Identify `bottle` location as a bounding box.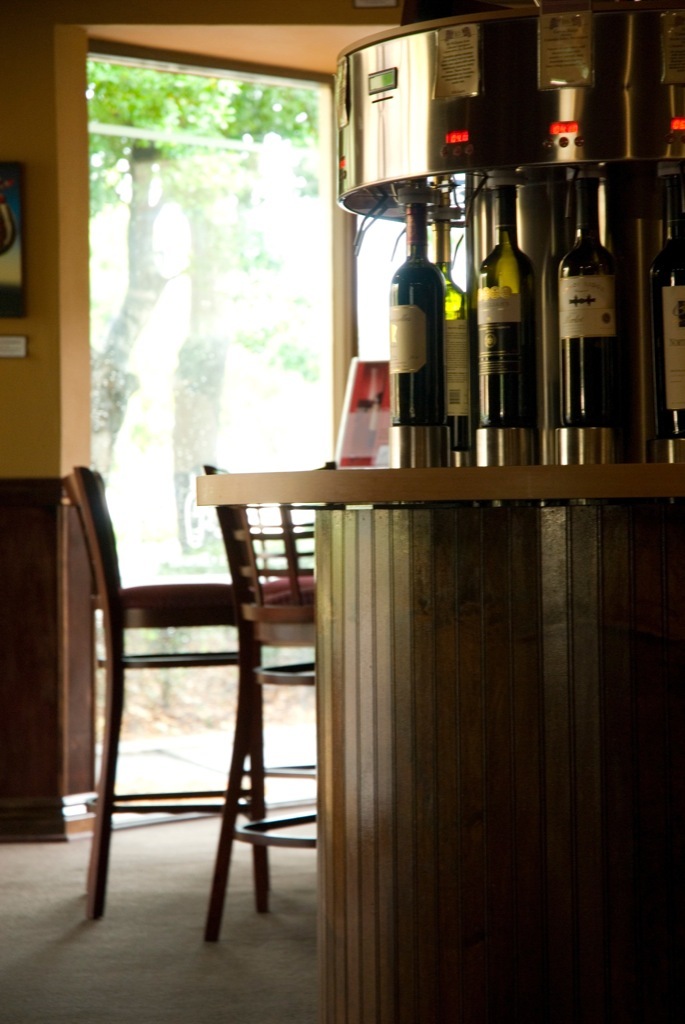
bbox=(641, 159, 684, 441).
